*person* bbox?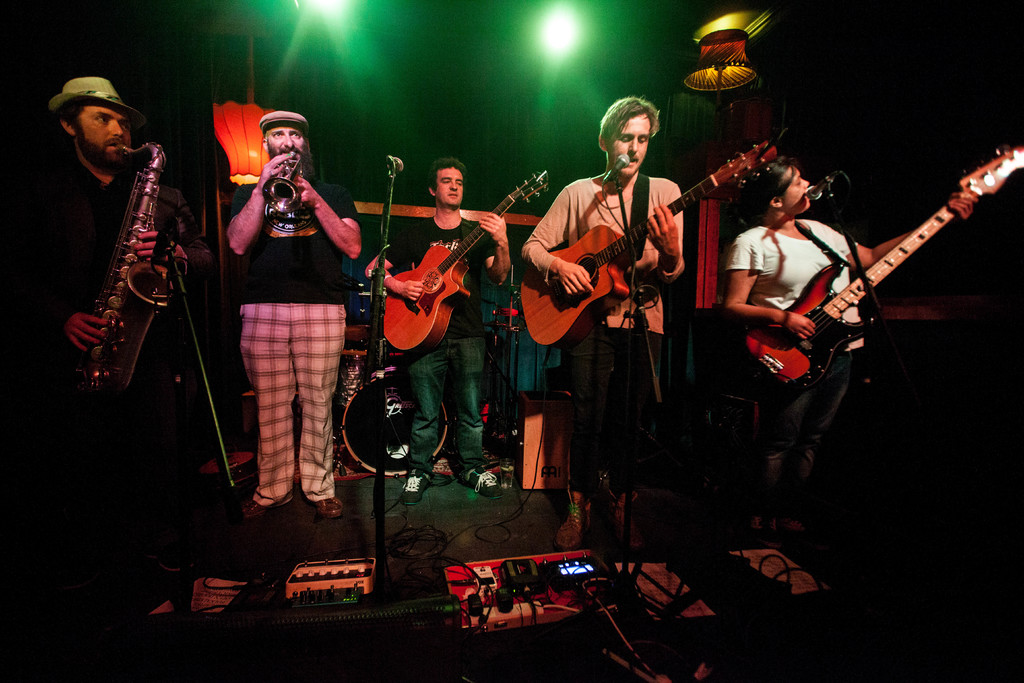
pyautogui.locateOnScreen(19, 72, 184, 594)
